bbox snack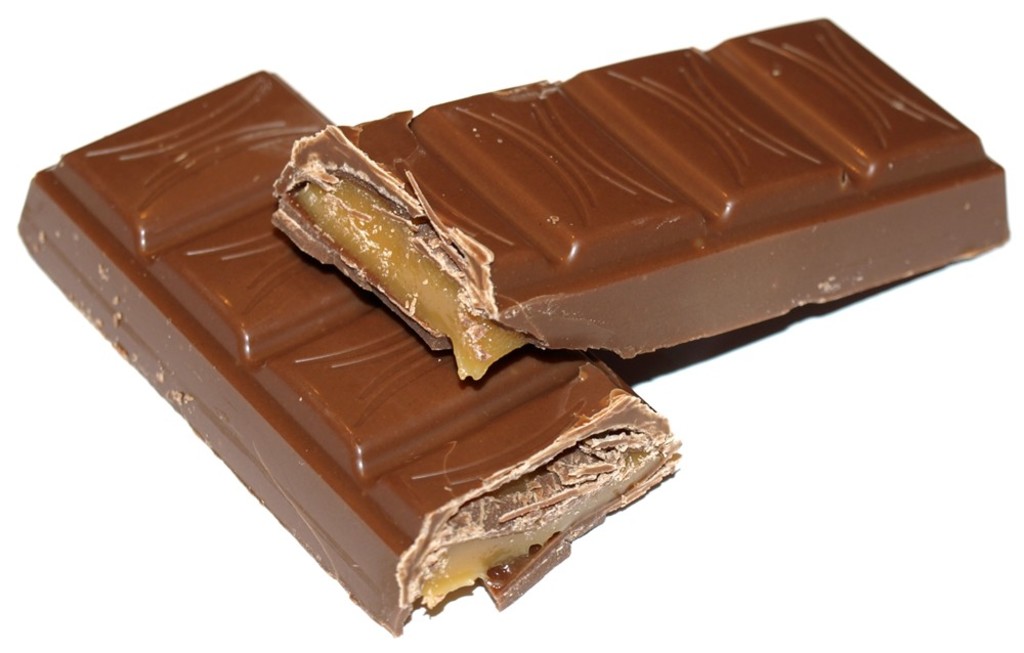
<region>269, 19, 1022, 390</region>
